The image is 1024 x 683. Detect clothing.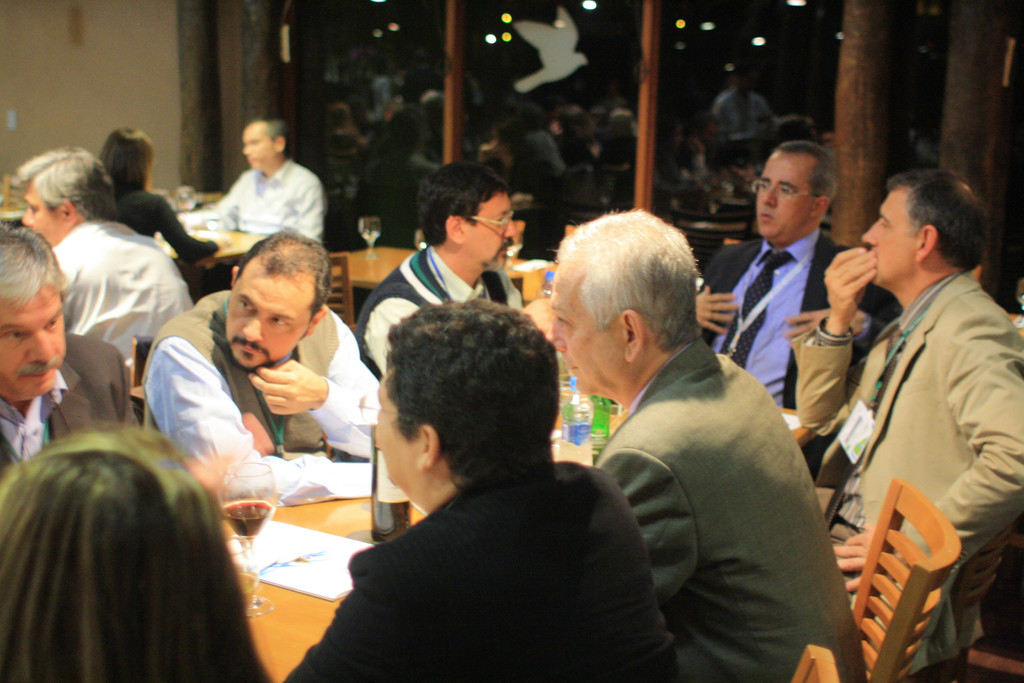
Detection: detection(47, 220, 189, 372).
